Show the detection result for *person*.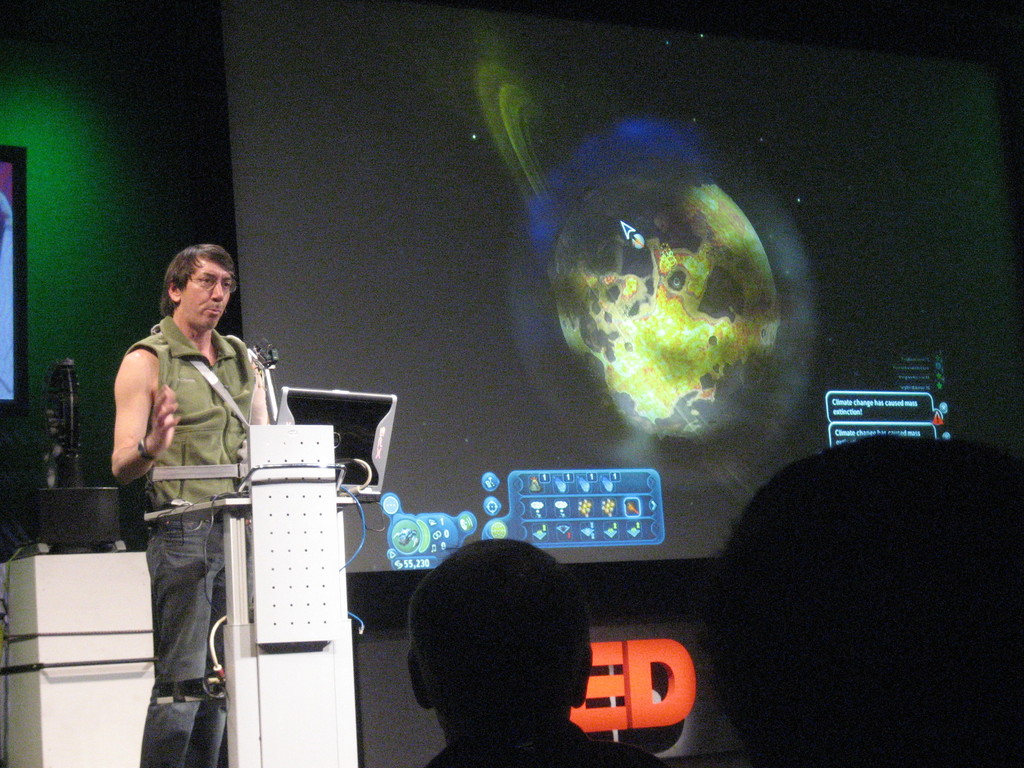
111/232/268/670.
